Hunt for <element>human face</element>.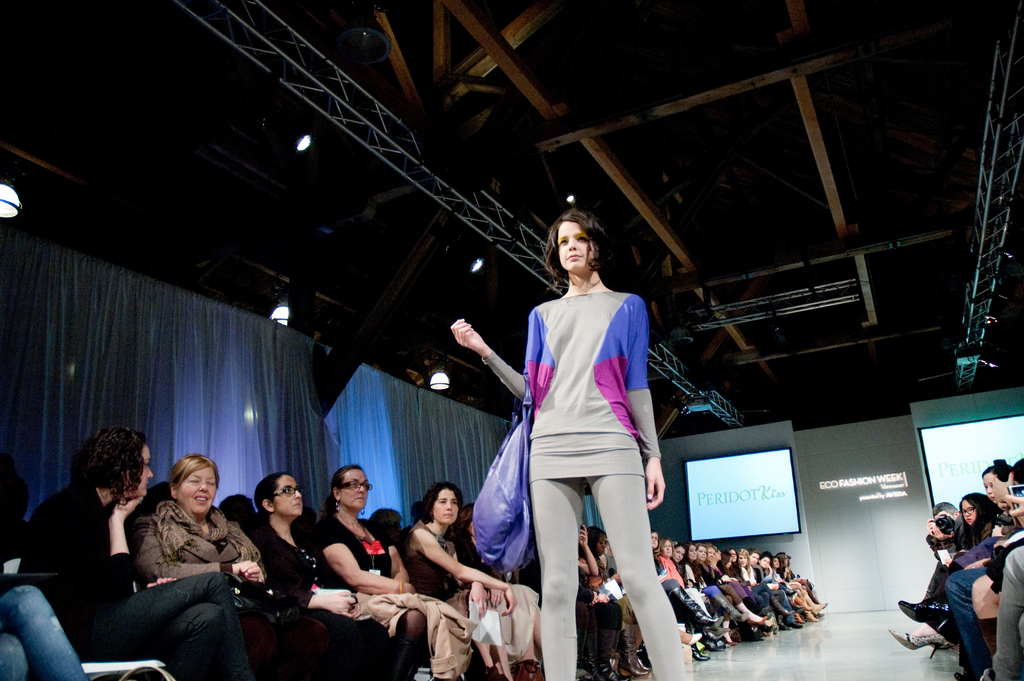
Hunted down at rect(958, 500, 974, 527).
